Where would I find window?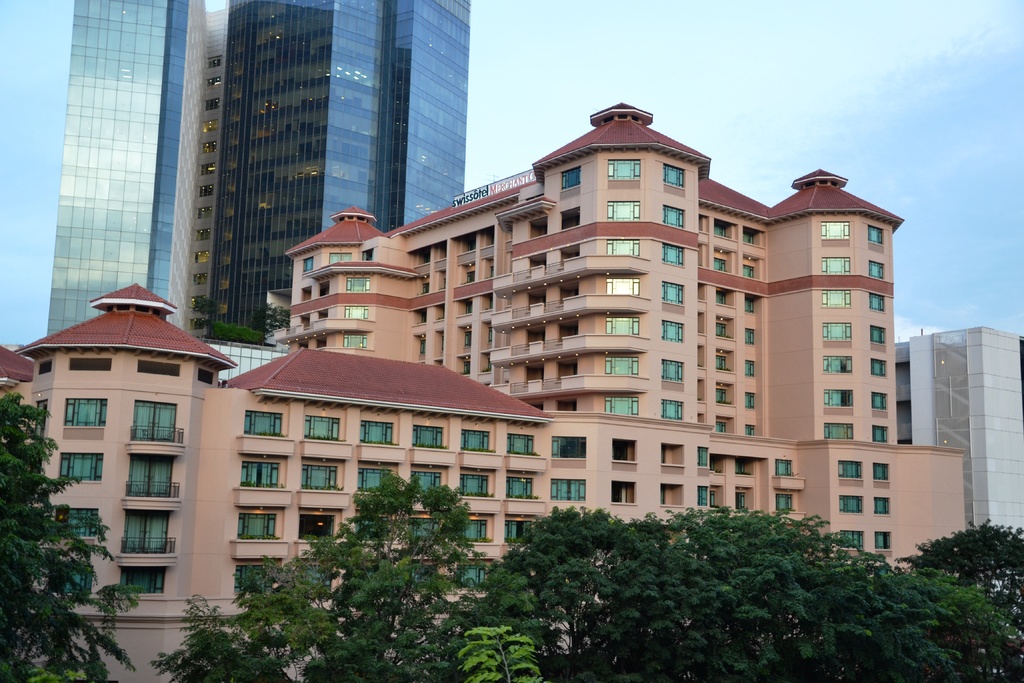
At left=411, top=472, right=441, bottom=495.
